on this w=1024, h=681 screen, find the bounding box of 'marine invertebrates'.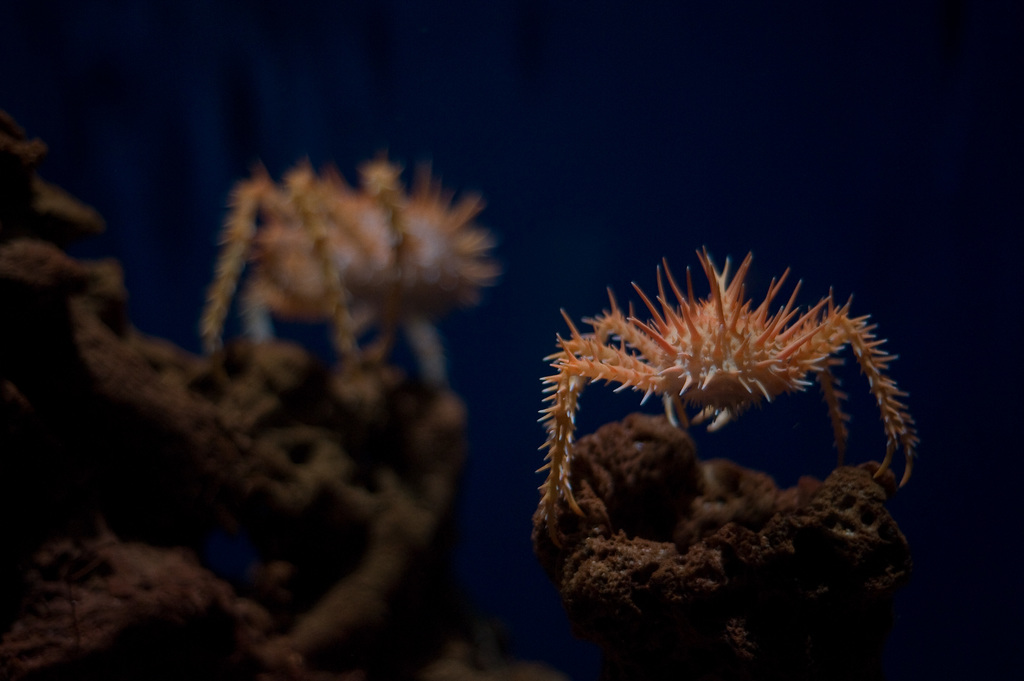
Bounding box: <region>533, 246, 913, 547</region>.
